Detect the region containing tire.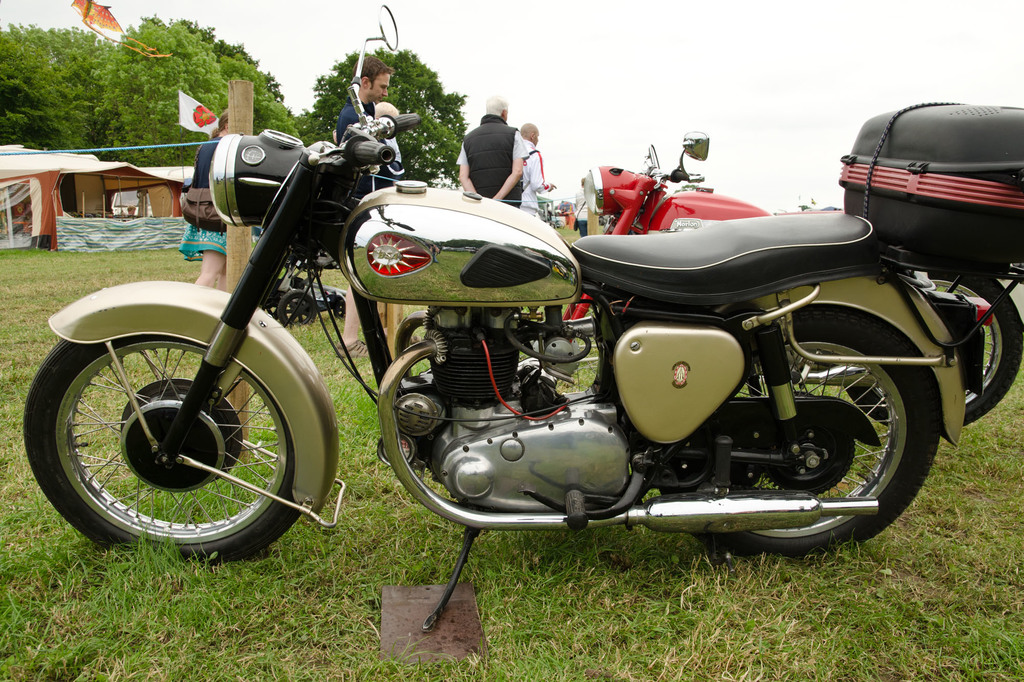
(278,288,315,326).
